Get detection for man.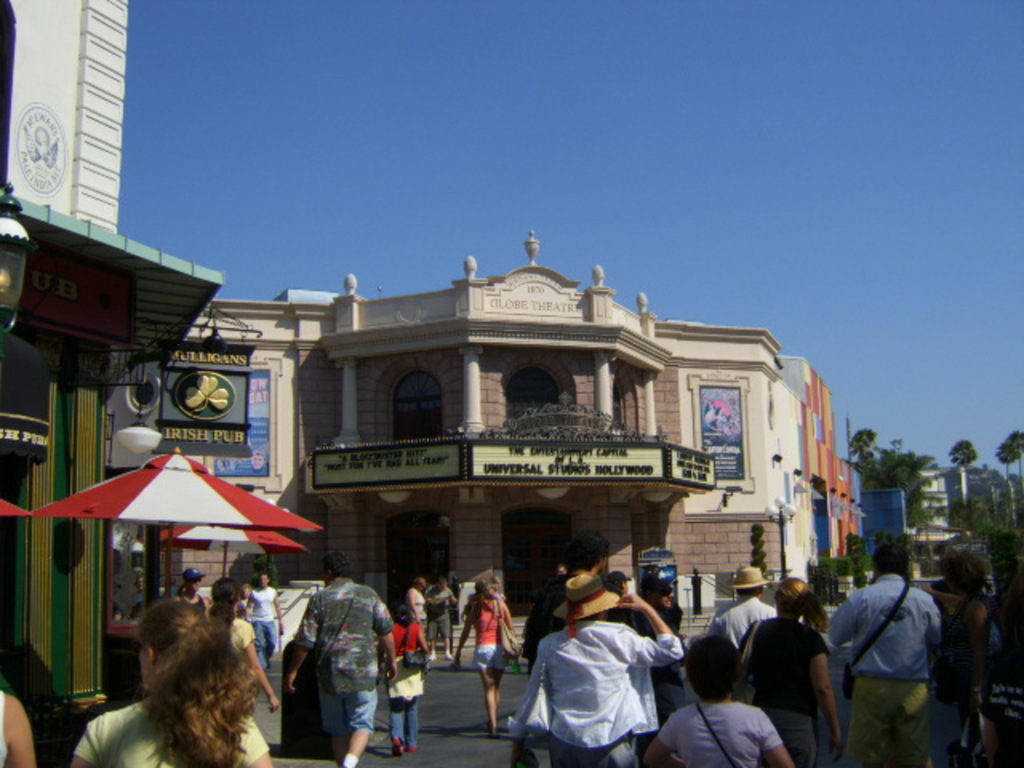
Detection: [left=706, top=566, right=781, bottom=707].
